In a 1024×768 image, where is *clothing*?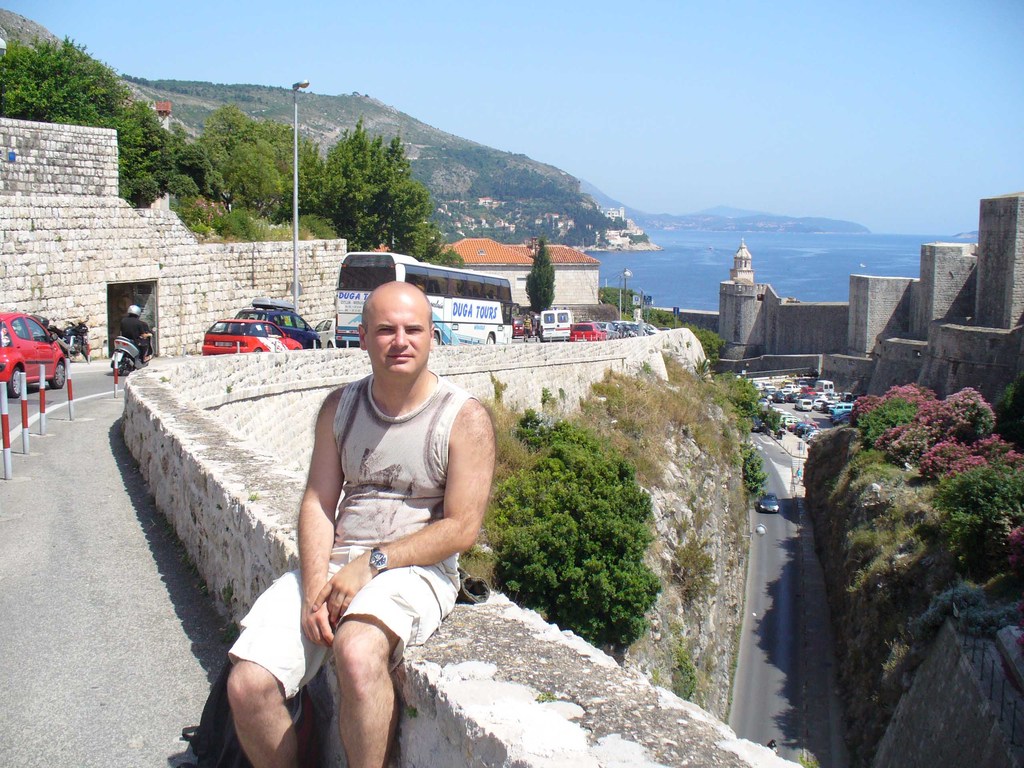
l=247, t=336, r=502, b=692.
